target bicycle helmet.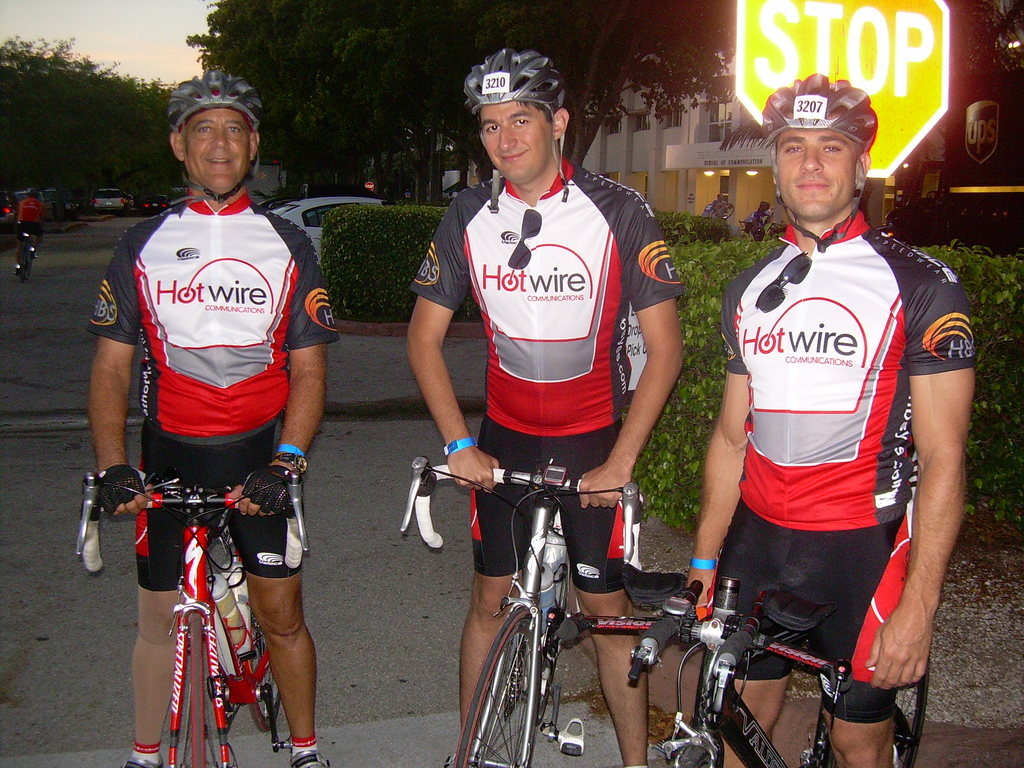
Target region: 763,74,871,145.
